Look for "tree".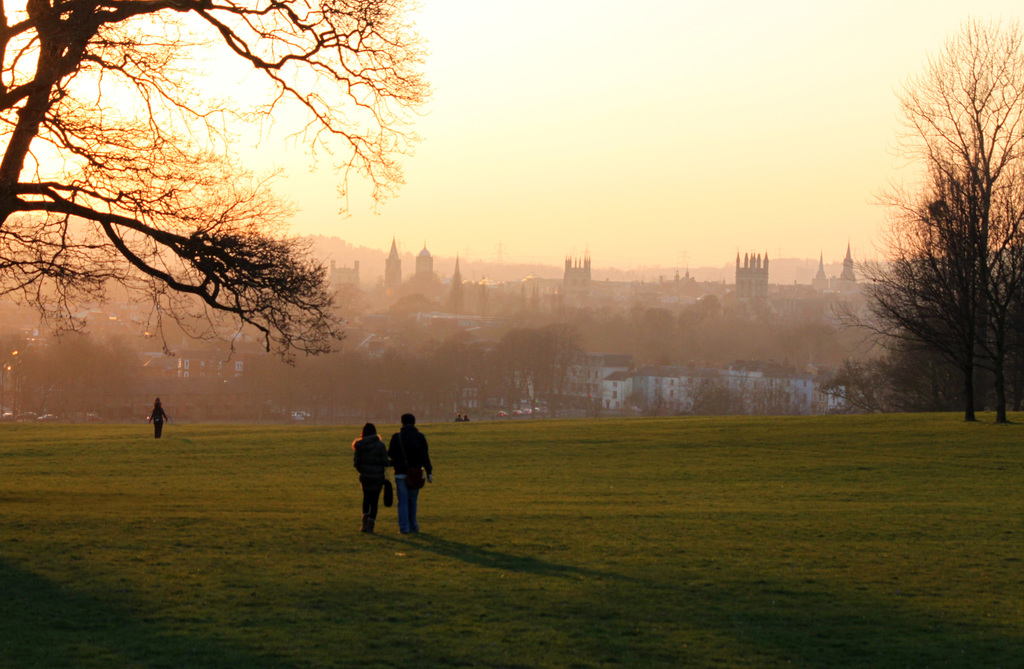
Found: bbox=[0, 0, 431, 373].
